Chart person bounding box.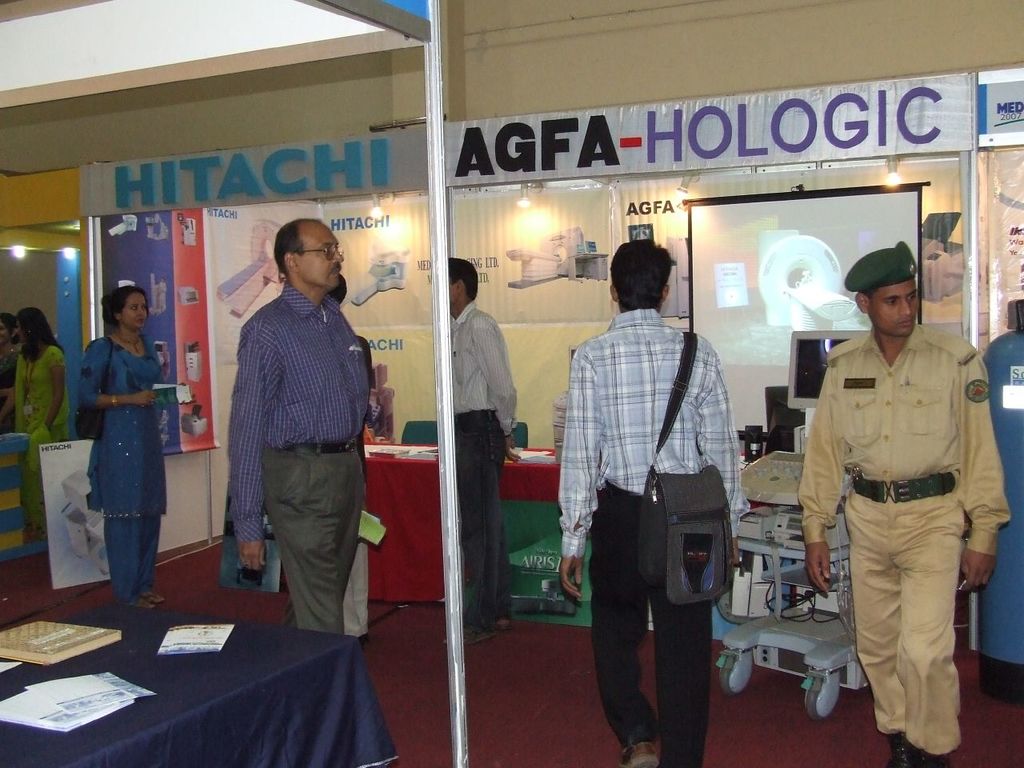
Charted: select_region(449, 263, 519, 651).
